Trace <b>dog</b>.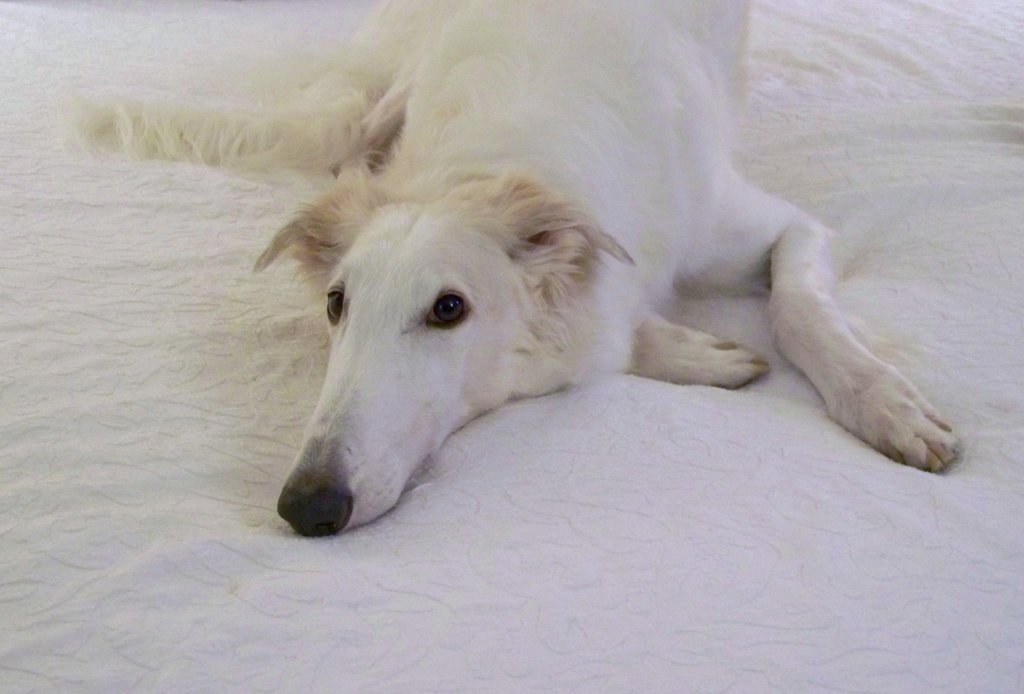
Traced to (47,0,965,542).
